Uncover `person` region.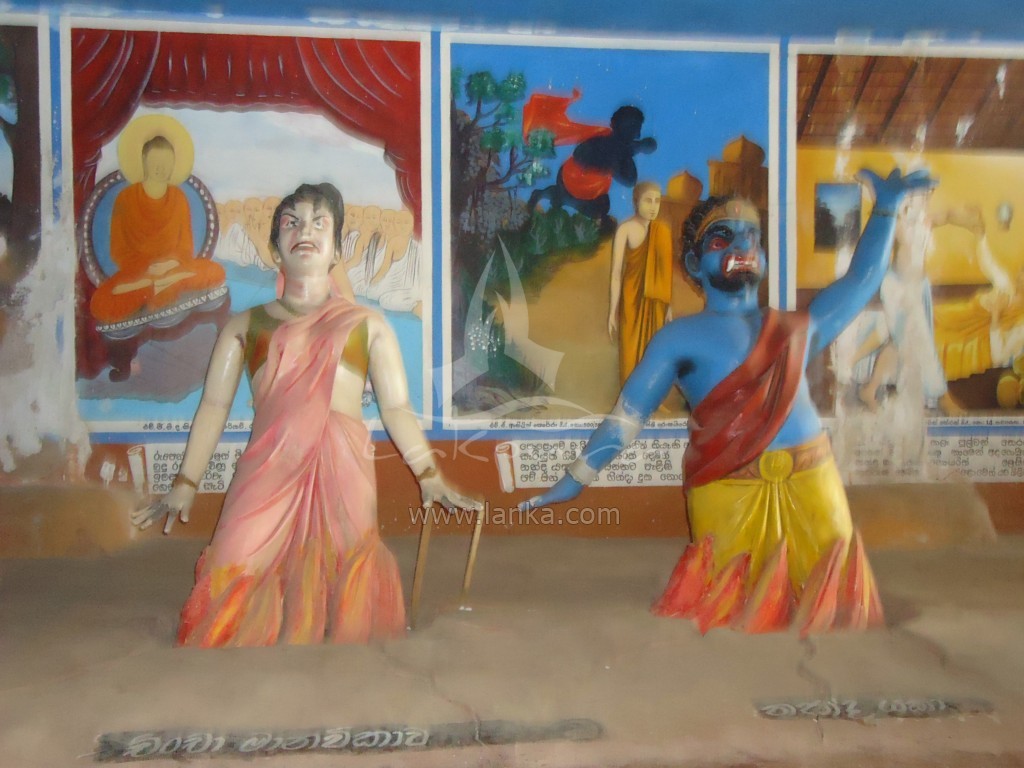
Uncovered: (86,136,225,330).
